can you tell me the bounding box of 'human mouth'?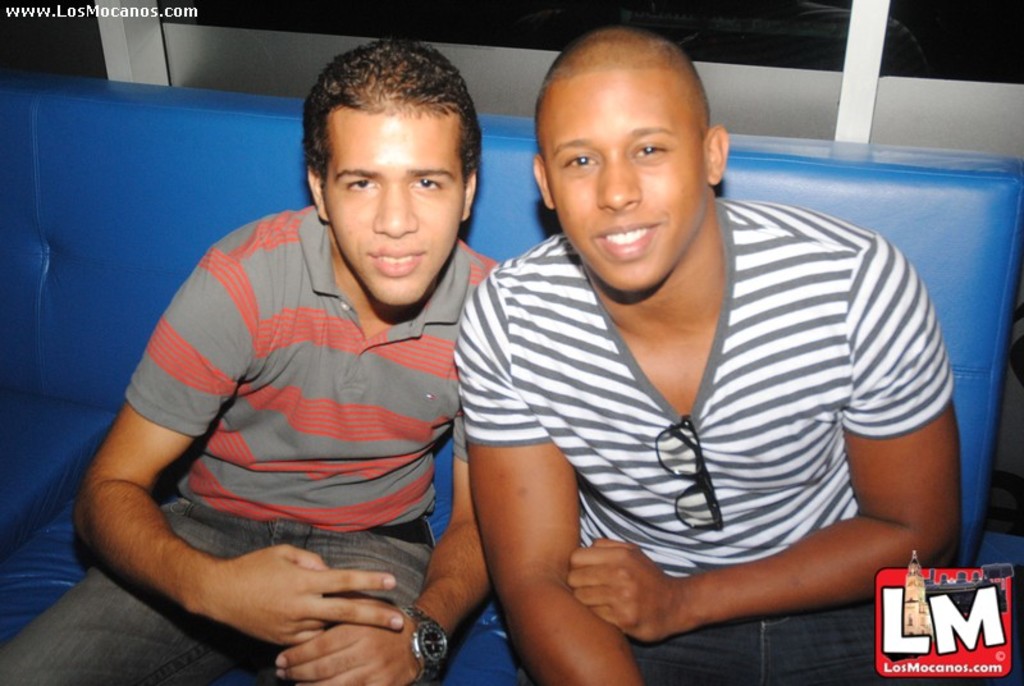
x1=367, y1=250, x2=429, y2=284.
